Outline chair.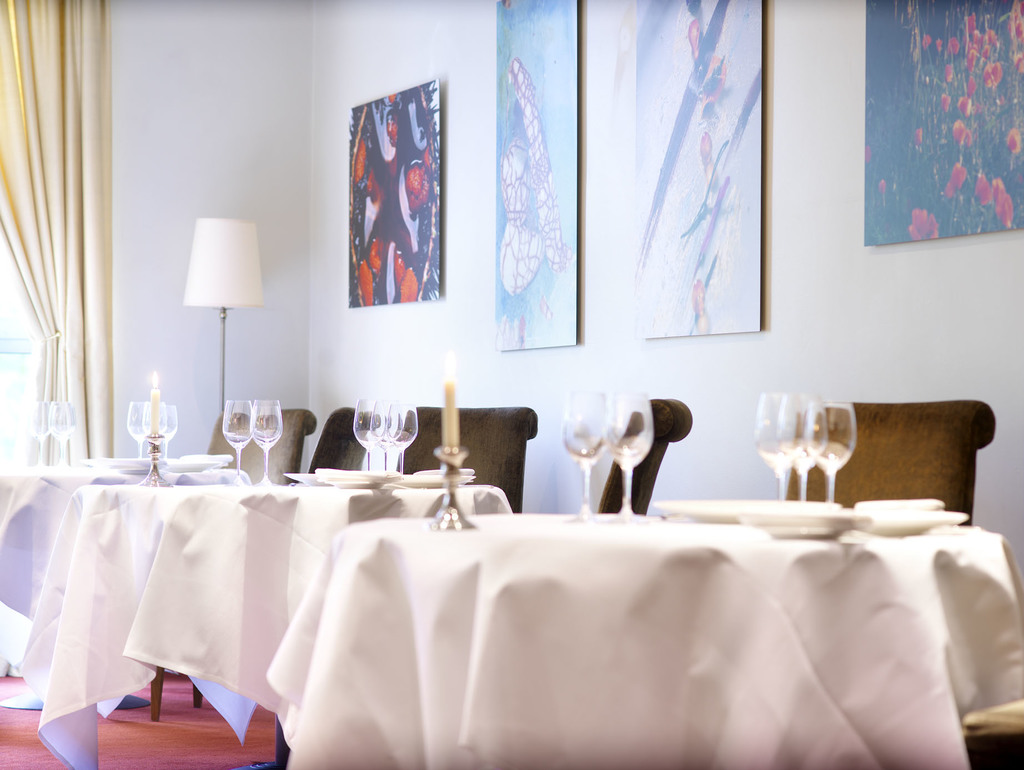
Outline: bbox=[783, 397, 995, 531].
